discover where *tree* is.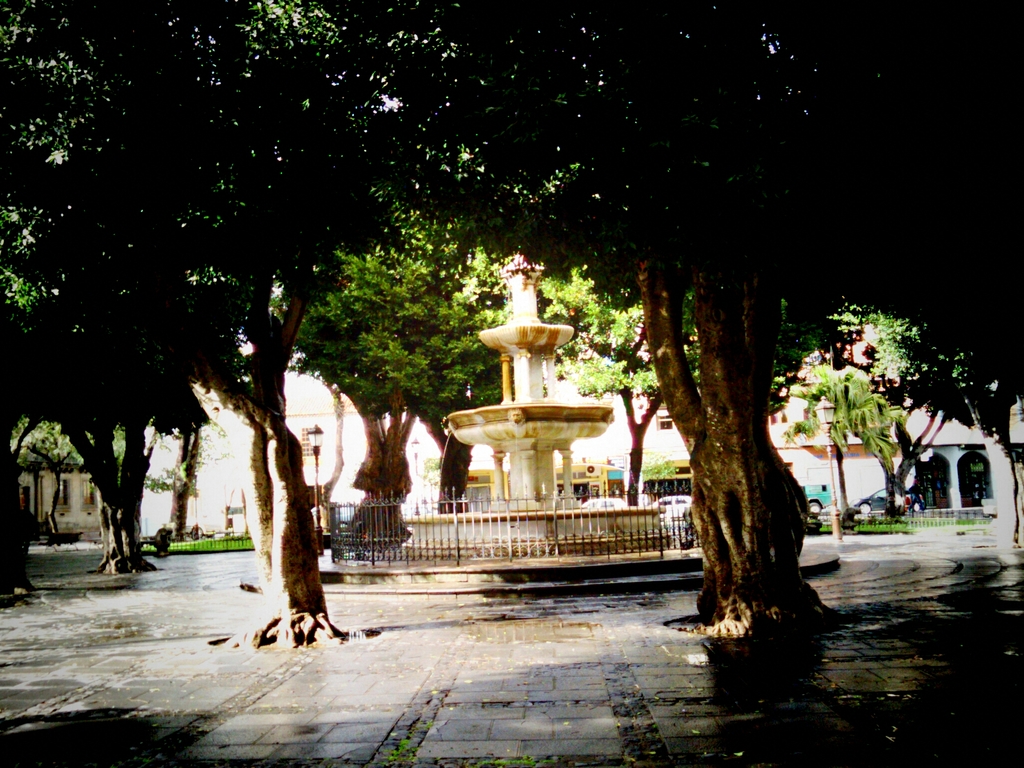
Discovered at x1=397, y1=13, x2=1023, y2=655.
